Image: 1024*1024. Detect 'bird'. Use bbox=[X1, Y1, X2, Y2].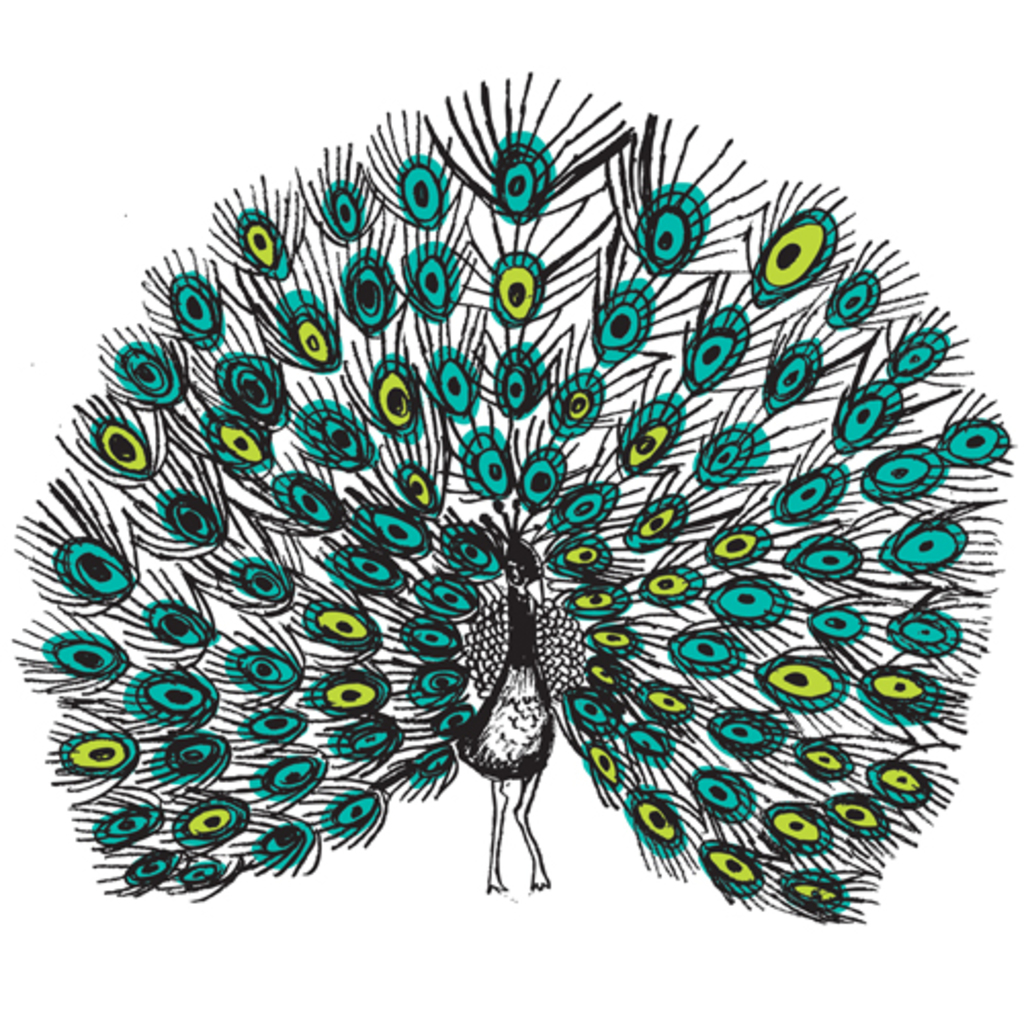
bbox=[2, 86, 983, 864].
